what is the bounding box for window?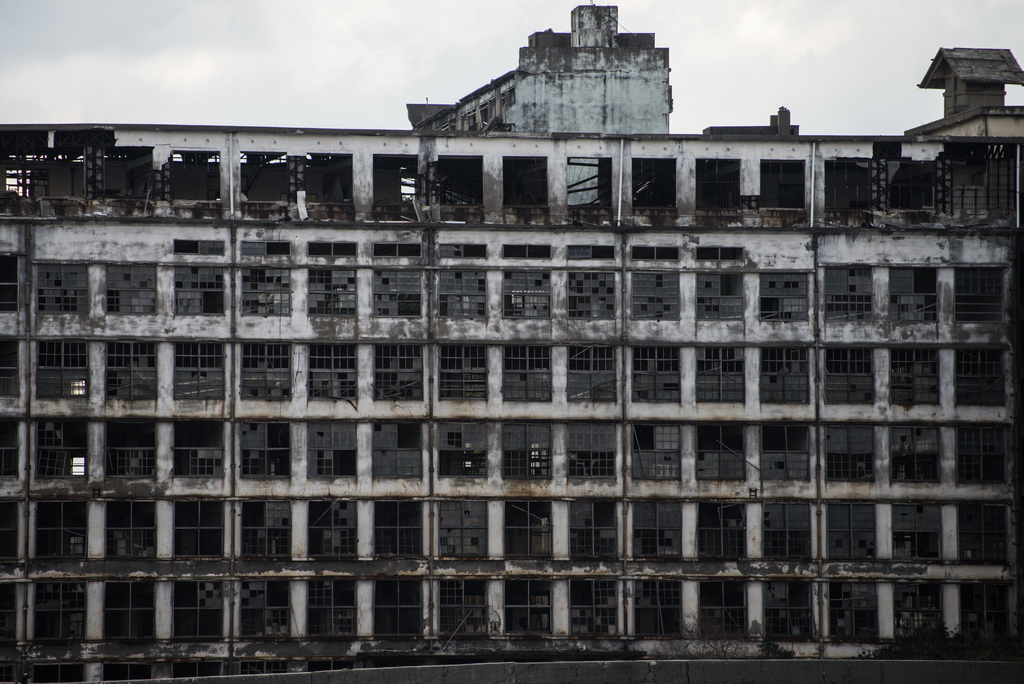
rect(372, 241, 425, 257).
